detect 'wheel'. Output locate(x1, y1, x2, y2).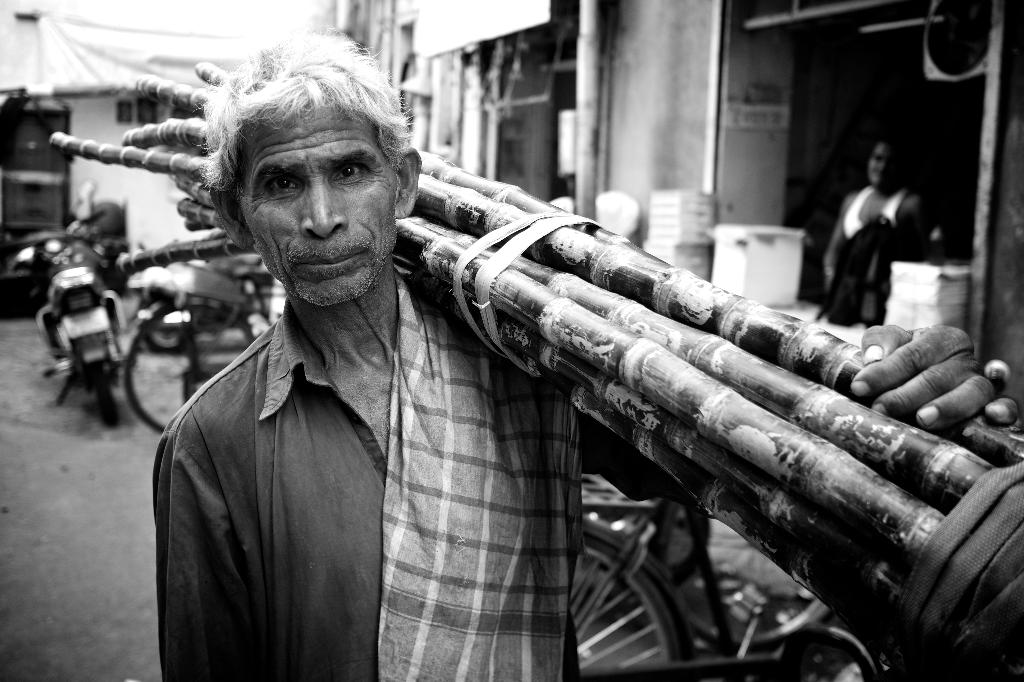
locate(87, 362, 124, 432).
